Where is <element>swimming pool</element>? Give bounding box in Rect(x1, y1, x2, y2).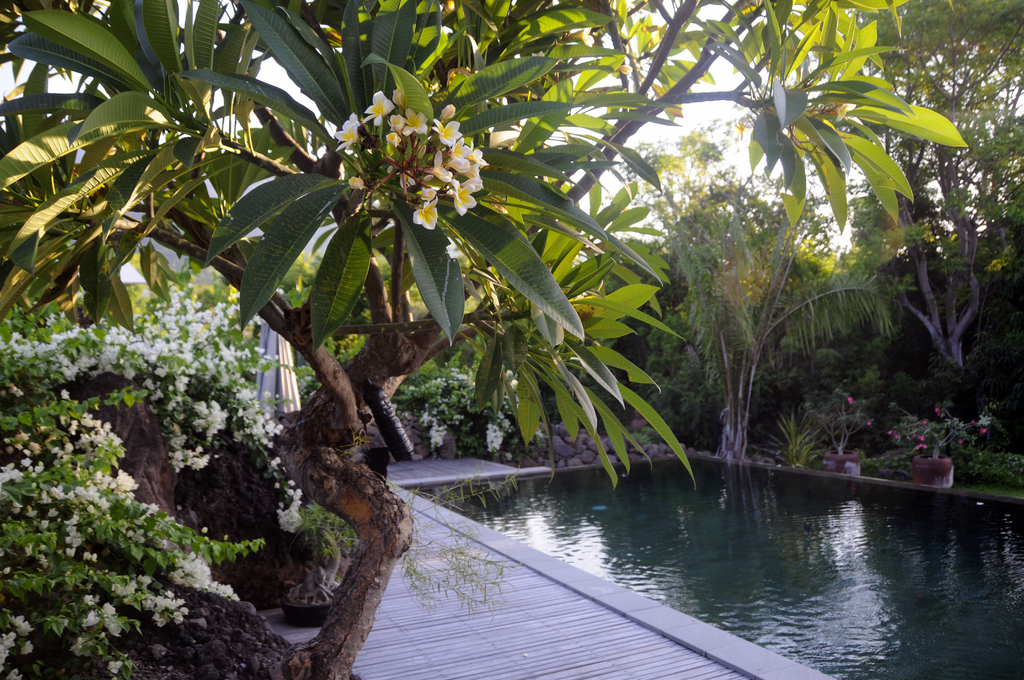
Rect(388, 441, 1023, 679).
